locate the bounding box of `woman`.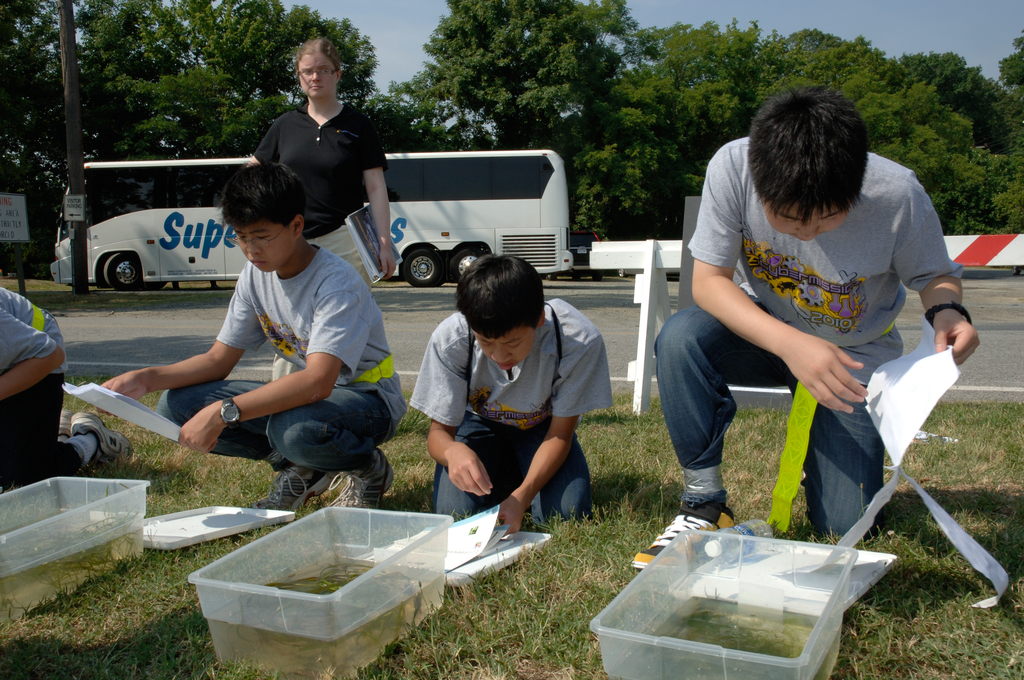
Bounding box: <region>245, 28, 403, 296</region>.
